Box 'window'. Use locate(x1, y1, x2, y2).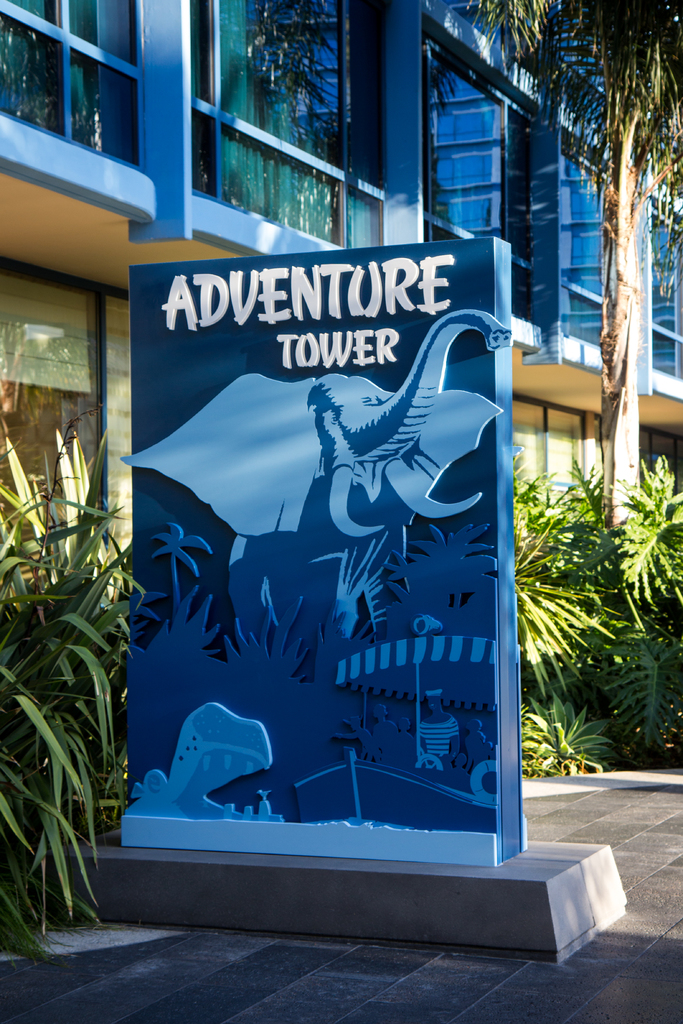
locate(418, 0, 611, 365).
